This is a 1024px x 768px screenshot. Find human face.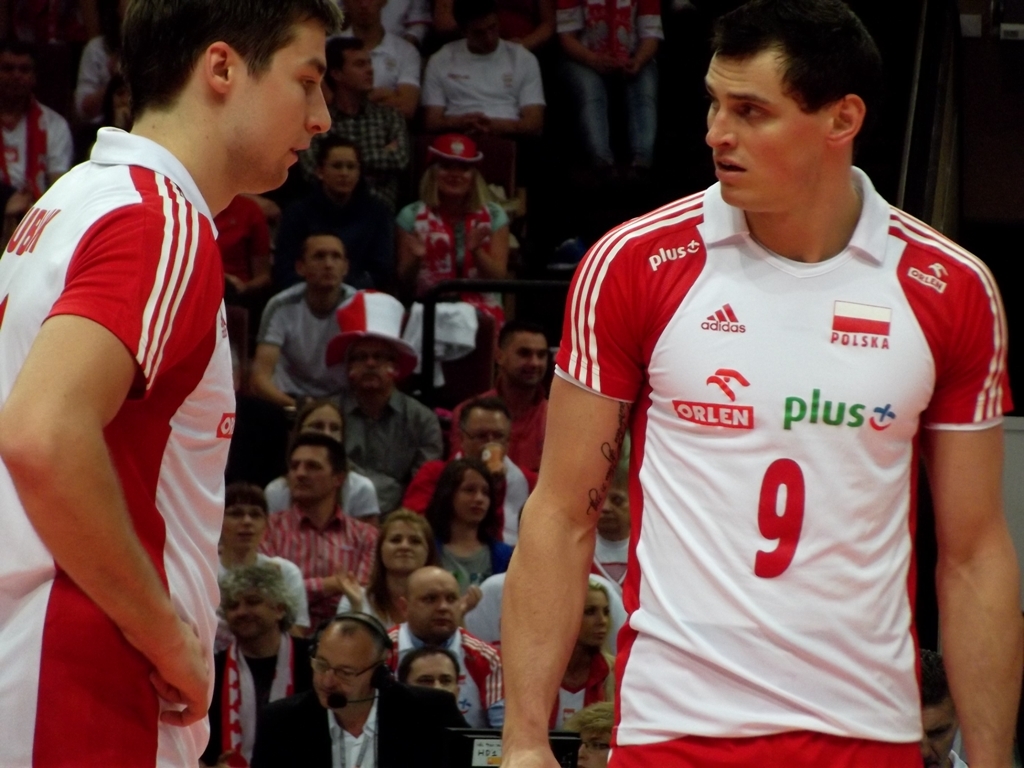
Bounding box: <bbox>348, 43, 372, 92</bbox>.
